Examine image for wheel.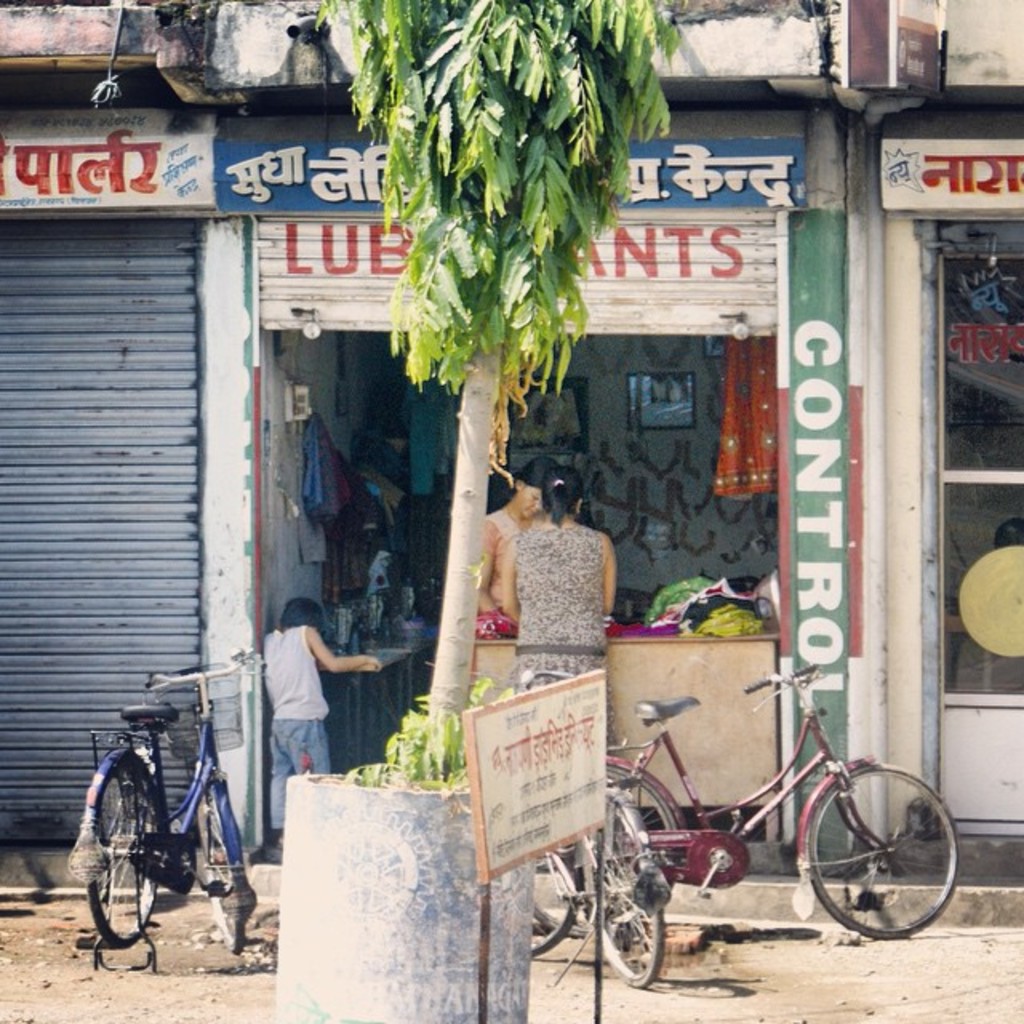
Examination result: {"left": 515, "top": 846, "right": 574, "bottom": 958}.
